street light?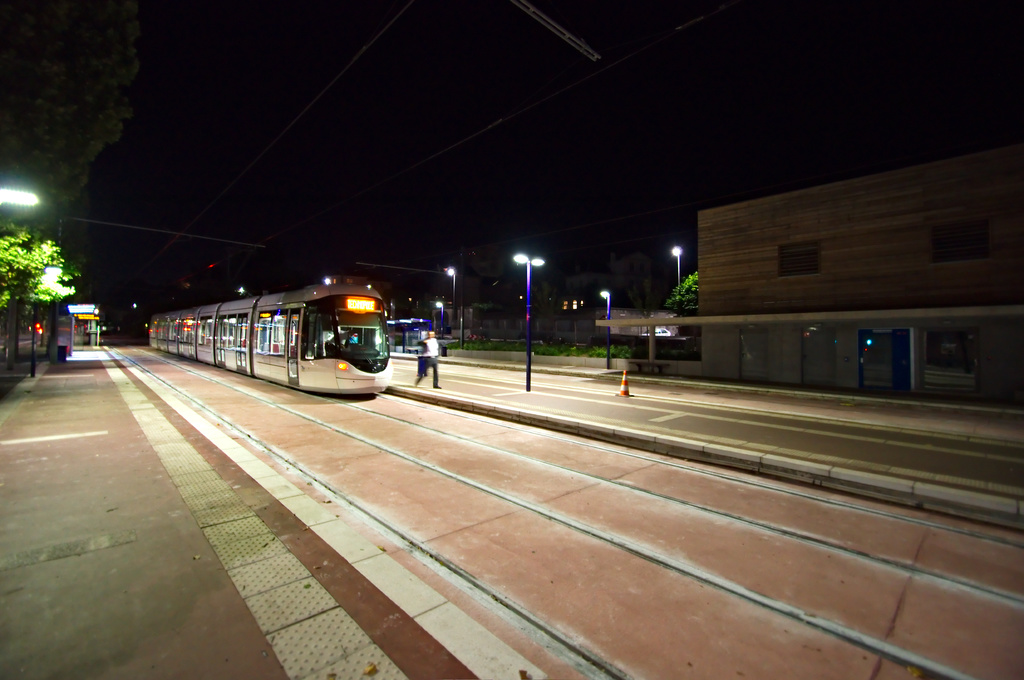
crop(433, 298, 449, 333)
